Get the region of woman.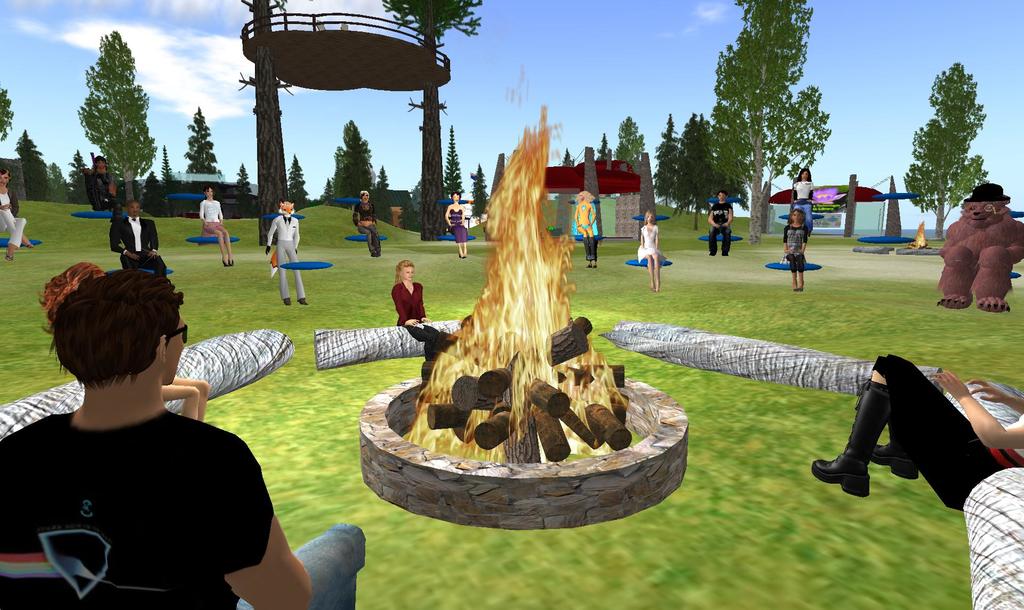
rect(0, 166, 29, 261).
